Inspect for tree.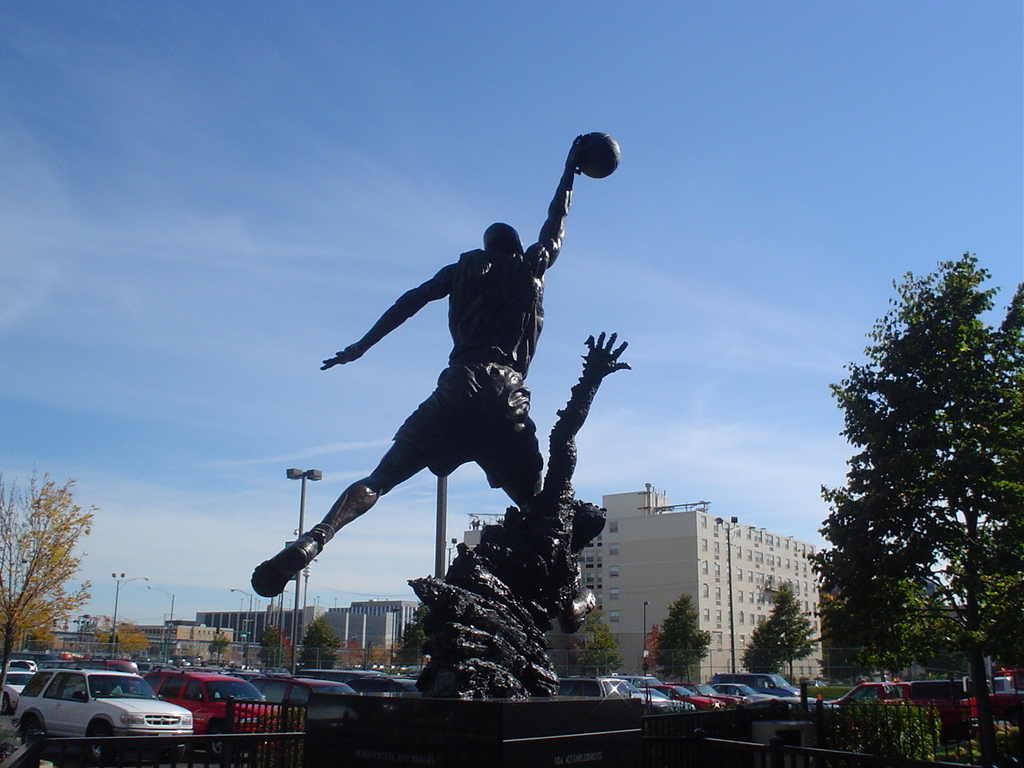
Inspection: region(371, 634, 398, 666).
